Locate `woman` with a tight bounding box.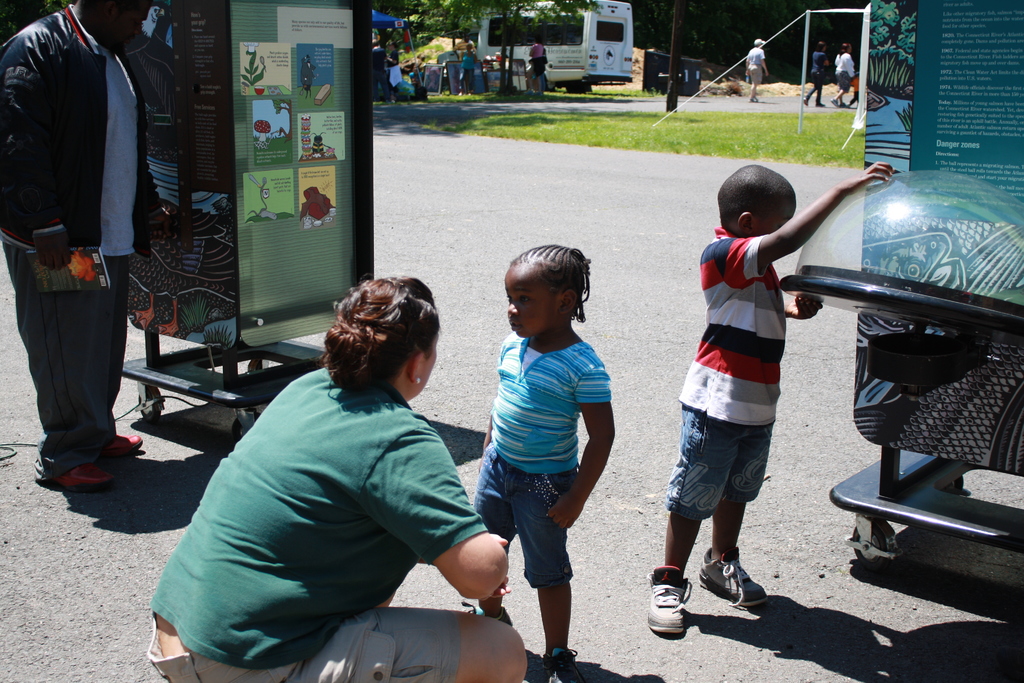
crop(163, 263, 503, 679).
